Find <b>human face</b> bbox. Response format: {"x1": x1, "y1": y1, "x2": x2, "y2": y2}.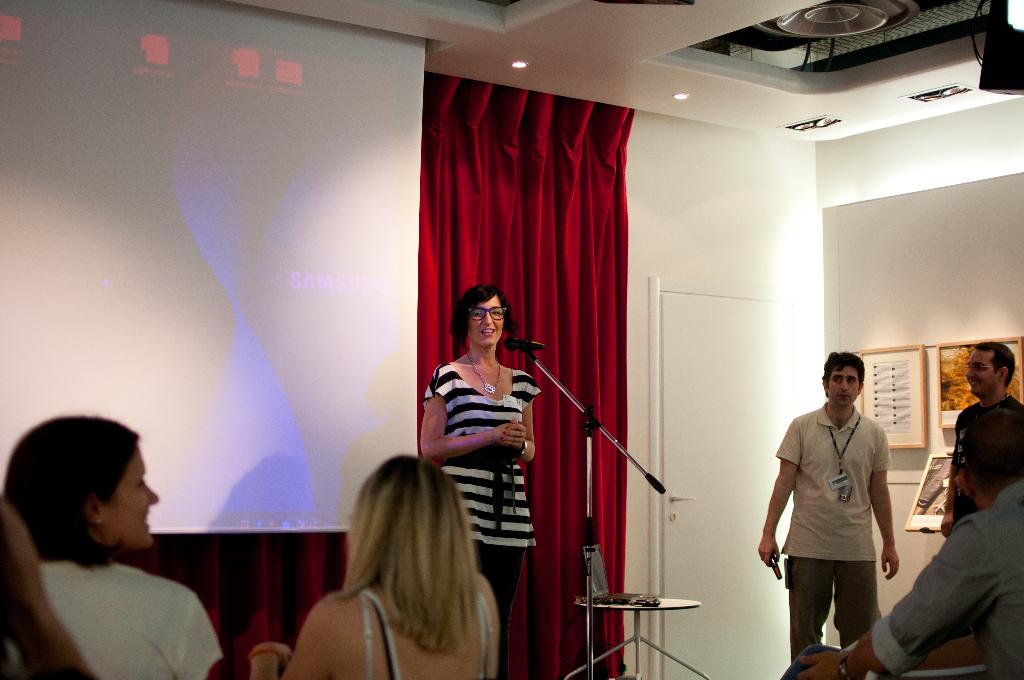
{"x1": 97, "y1": 443, "x2": 159, "y2": 548}.
